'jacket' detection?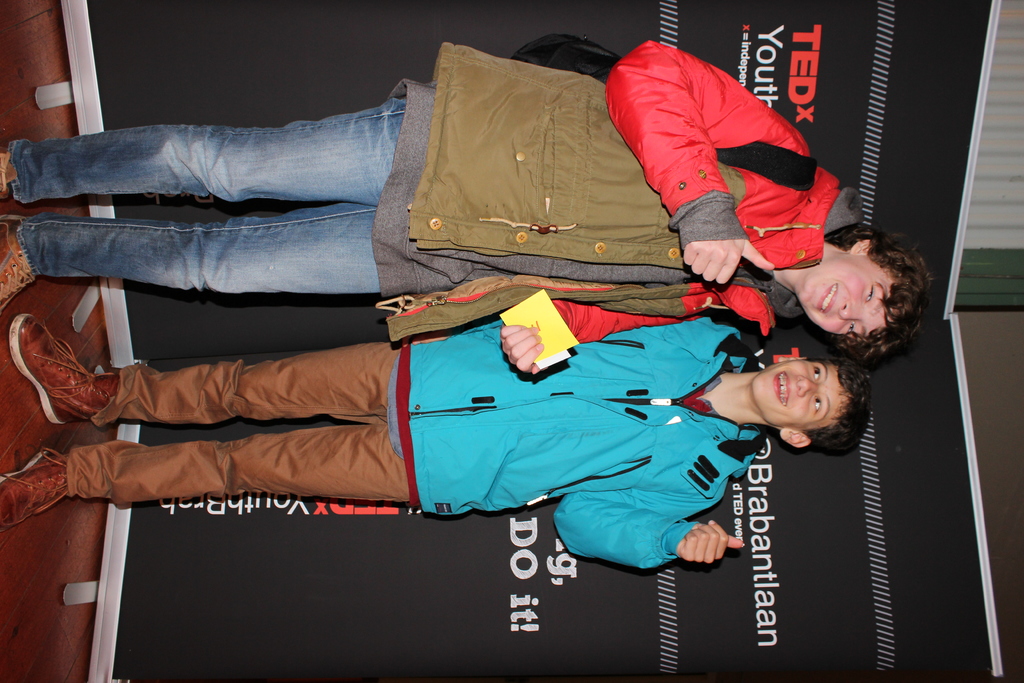
pyautogui.locateOnScreen(396, 317, 760, 572)
